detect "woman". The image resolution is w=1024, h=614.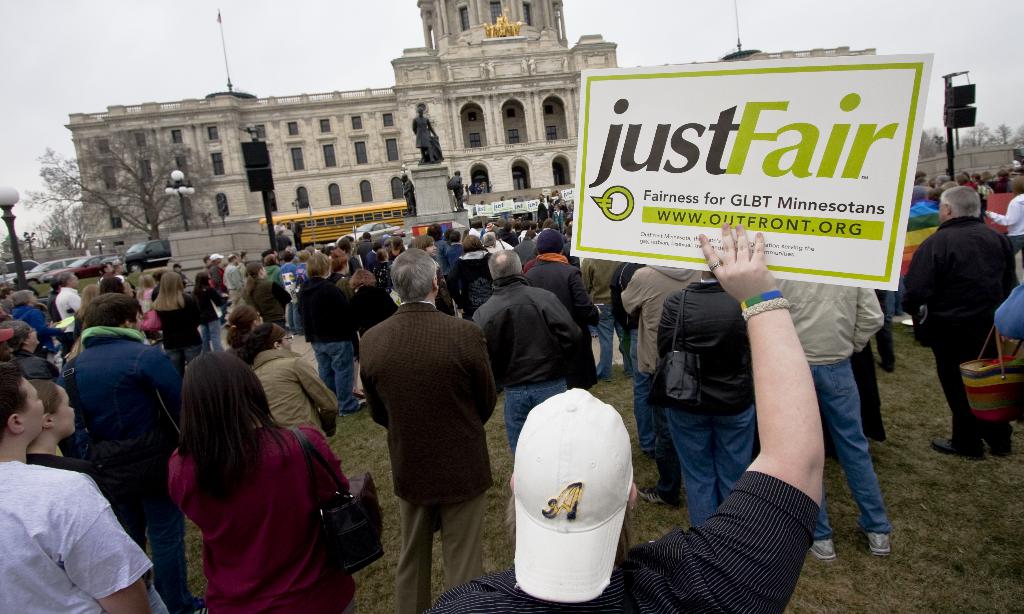
bbox(243, 264, 291, 330).
